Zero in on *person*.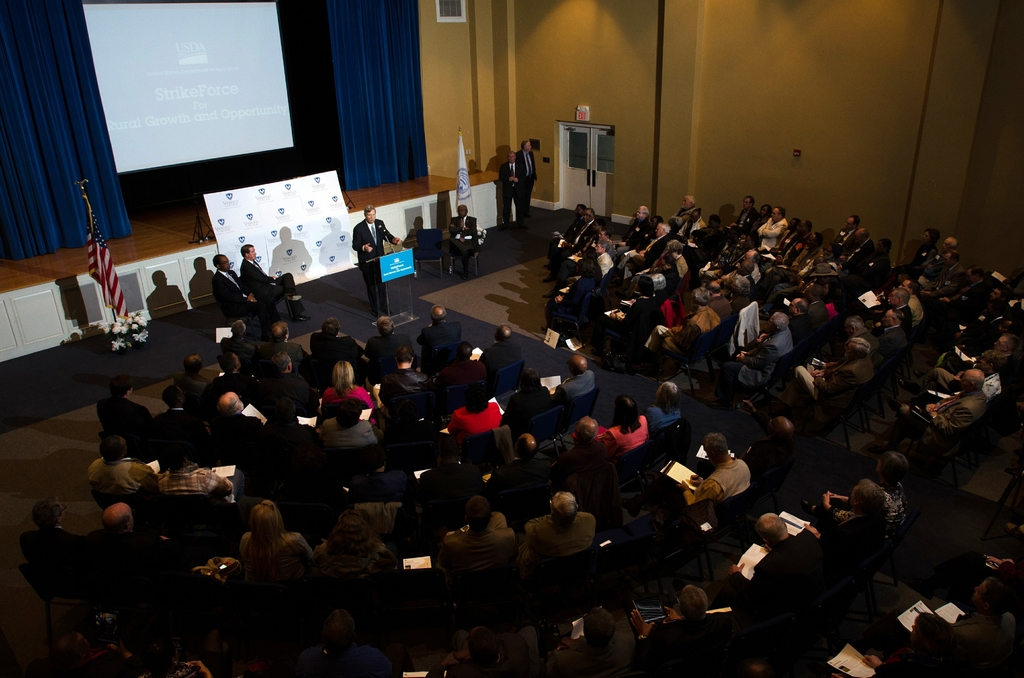
Zeroed in: l=552, t=348, r=597, b=394.
